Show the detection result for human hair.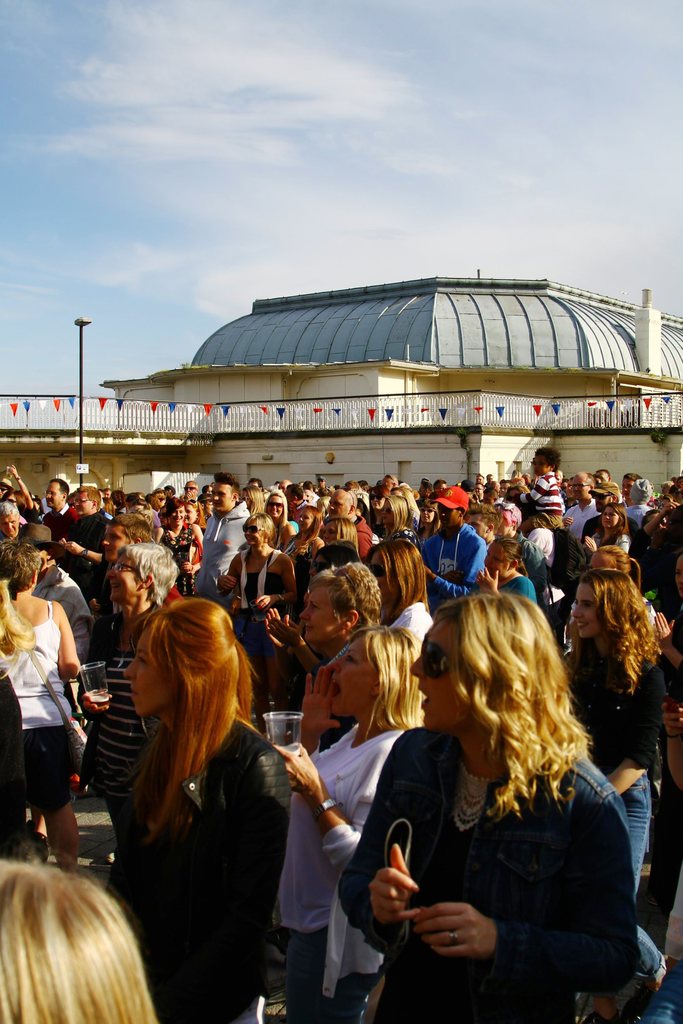
box=[307, 559, 383, 630].
